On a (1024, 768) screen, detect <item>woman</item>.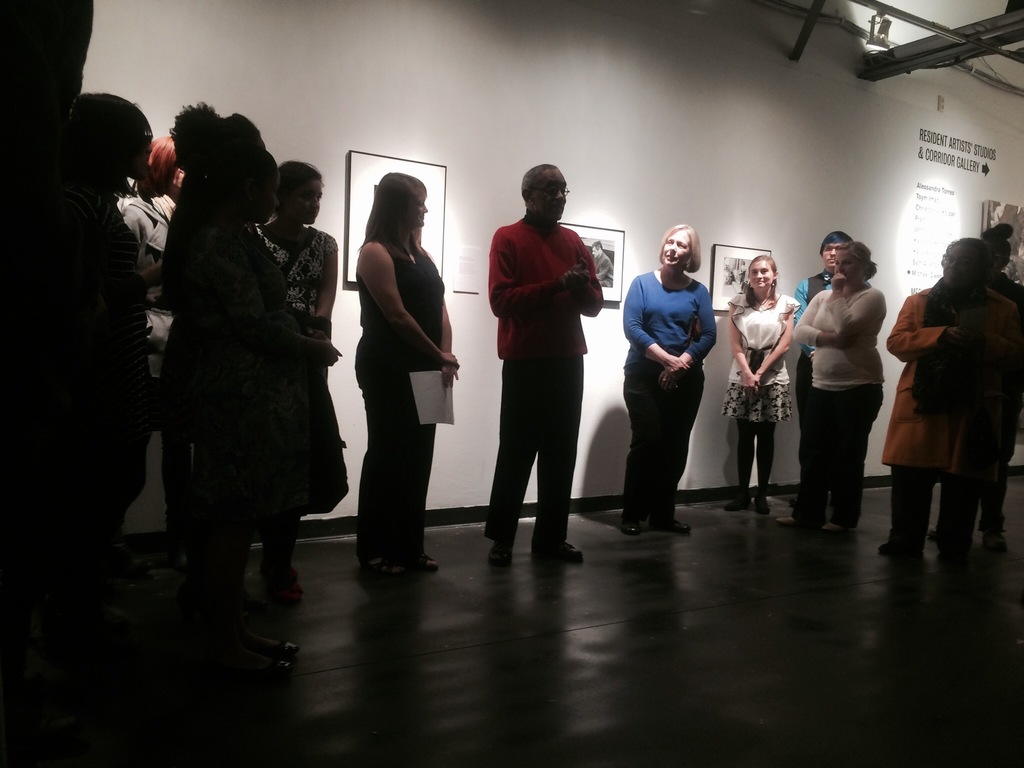
x1=159 y1=98 x2=257 y2=611.
